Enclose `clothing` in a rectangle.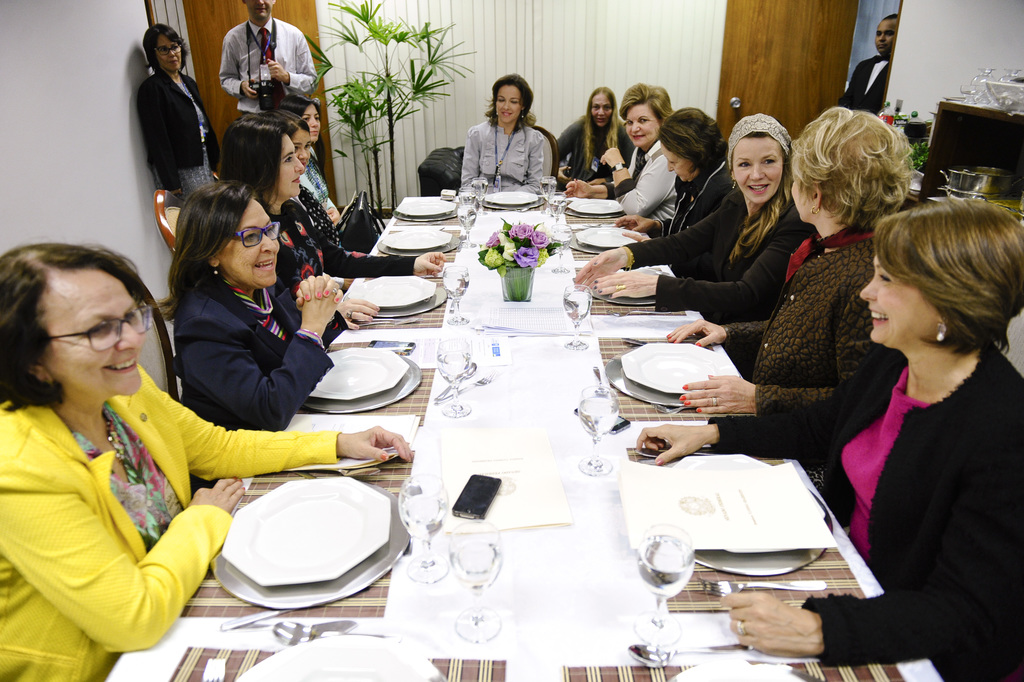
select_region(551, 110, 639, 185).
